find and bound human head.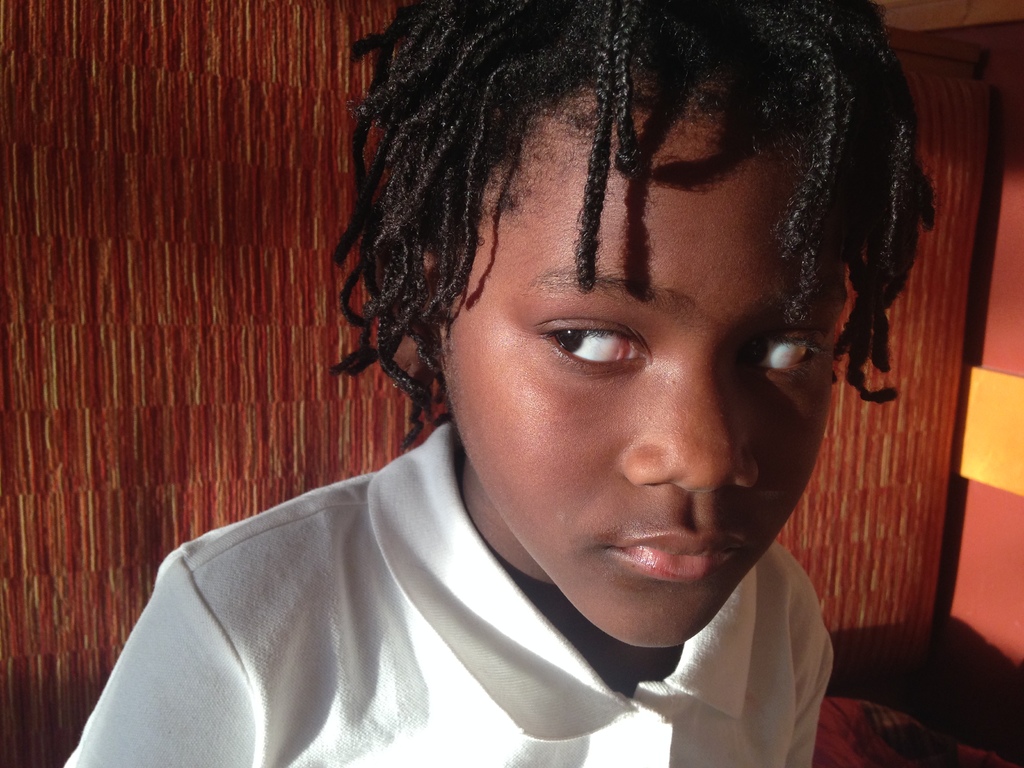
Bound: crop(413, 73, 845, 611).
